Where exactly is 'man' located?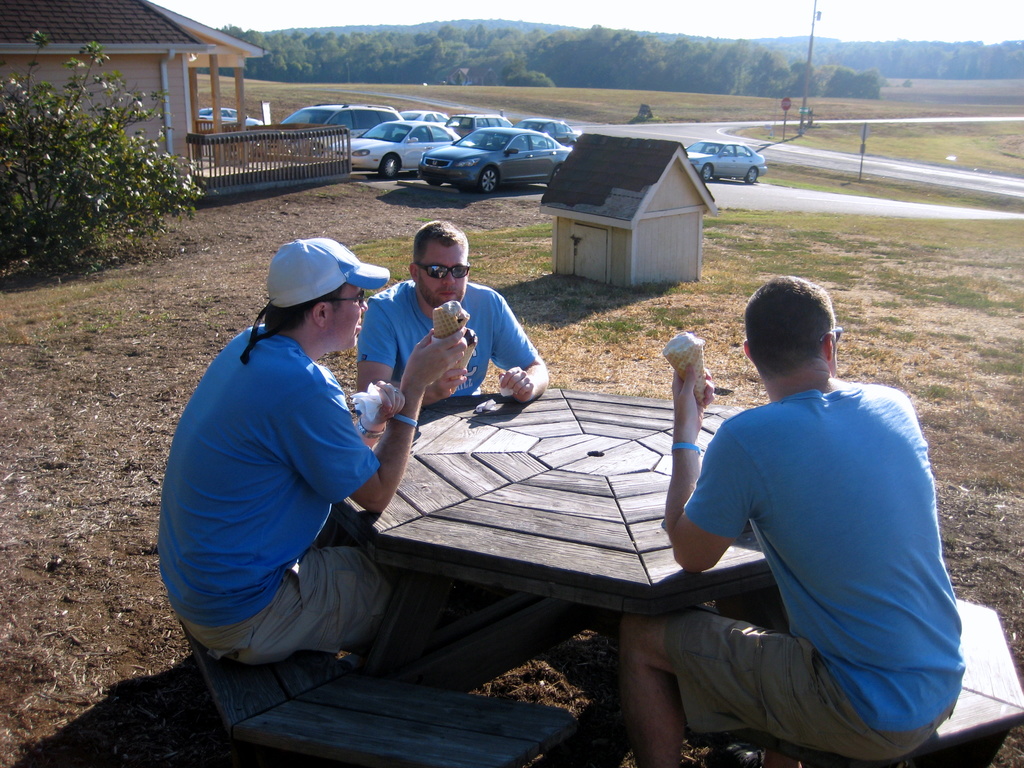
Its bounding box is 655/267/968/767.
